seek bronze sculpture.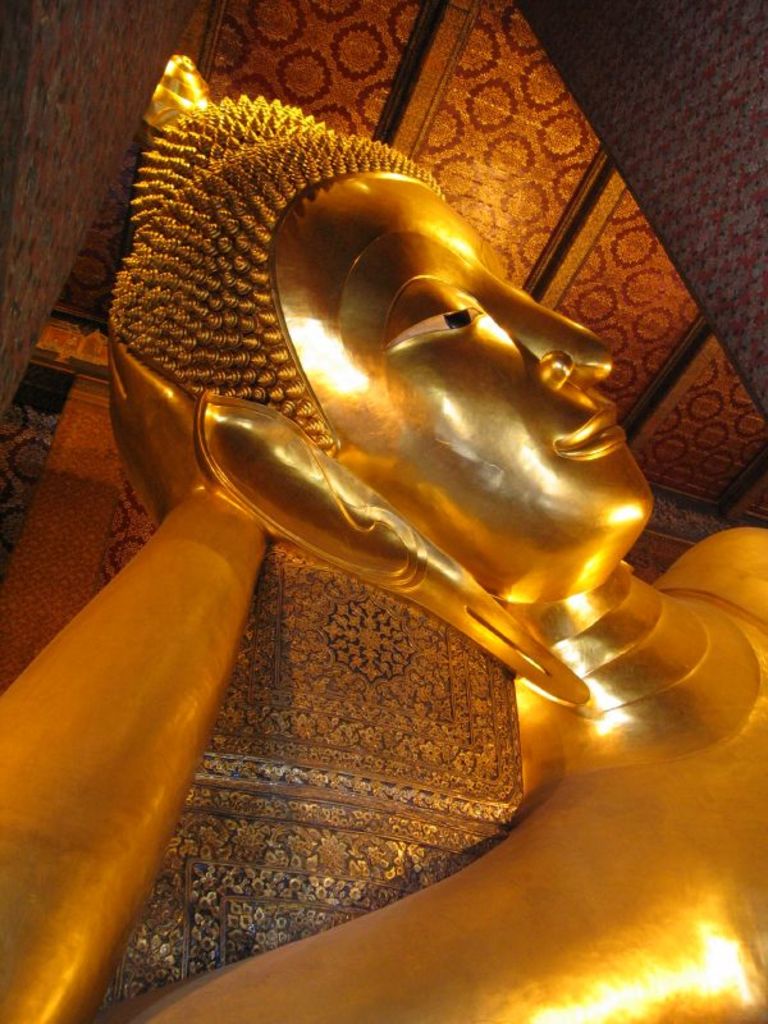
Rect(0, 47, 767, 1023).
